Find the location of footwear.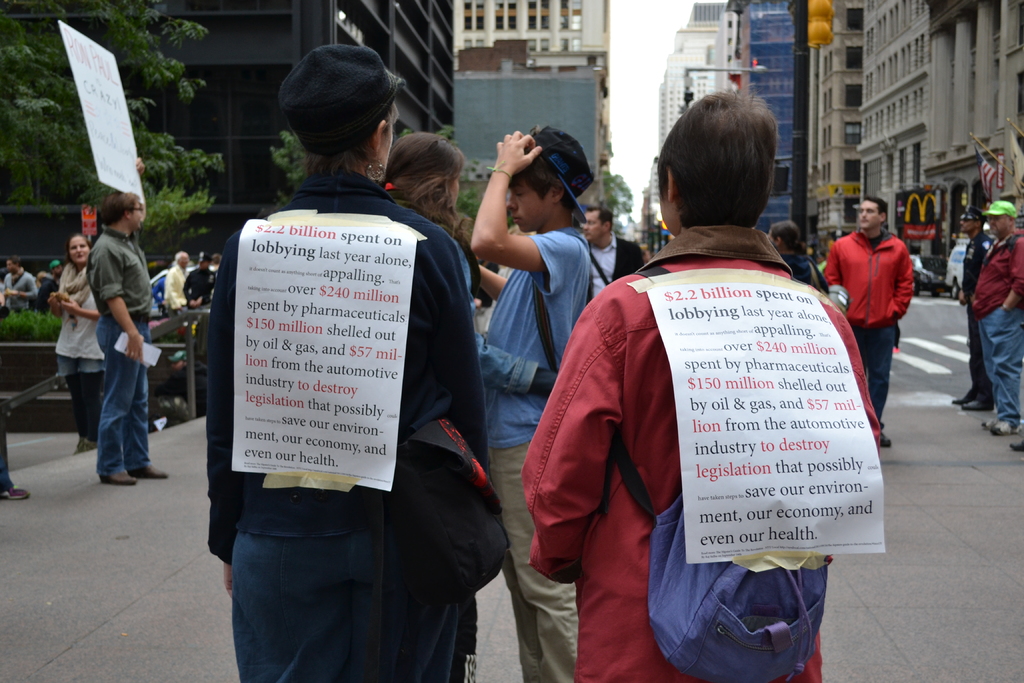
Location: region(1010, 432, 1023, 451).
